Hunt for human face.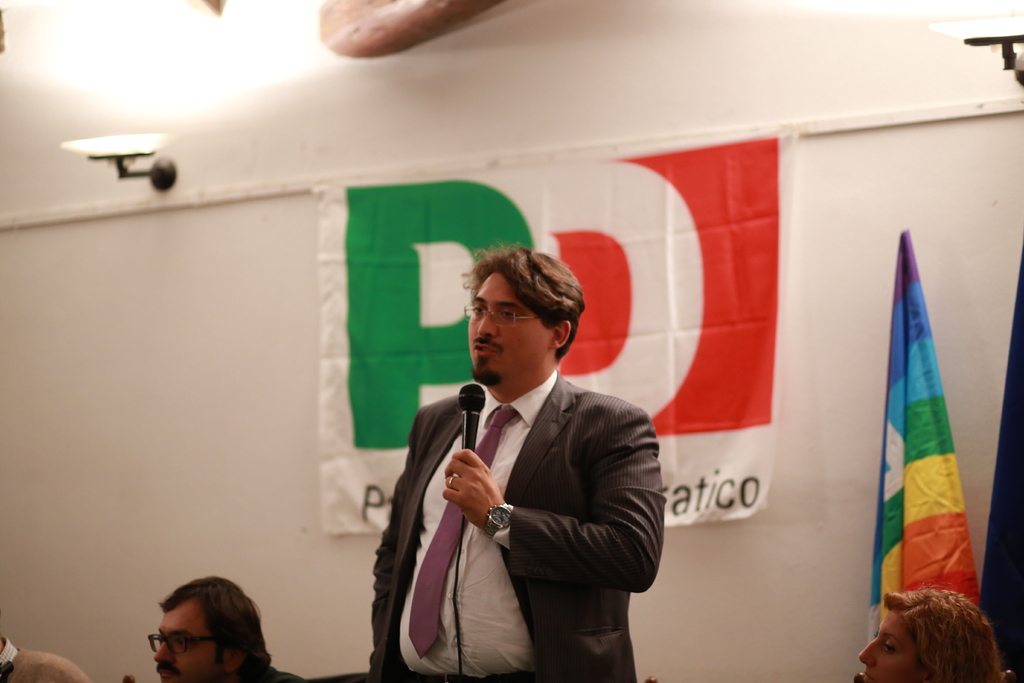
Hunted down at <box>860,609,918,682</box>.
